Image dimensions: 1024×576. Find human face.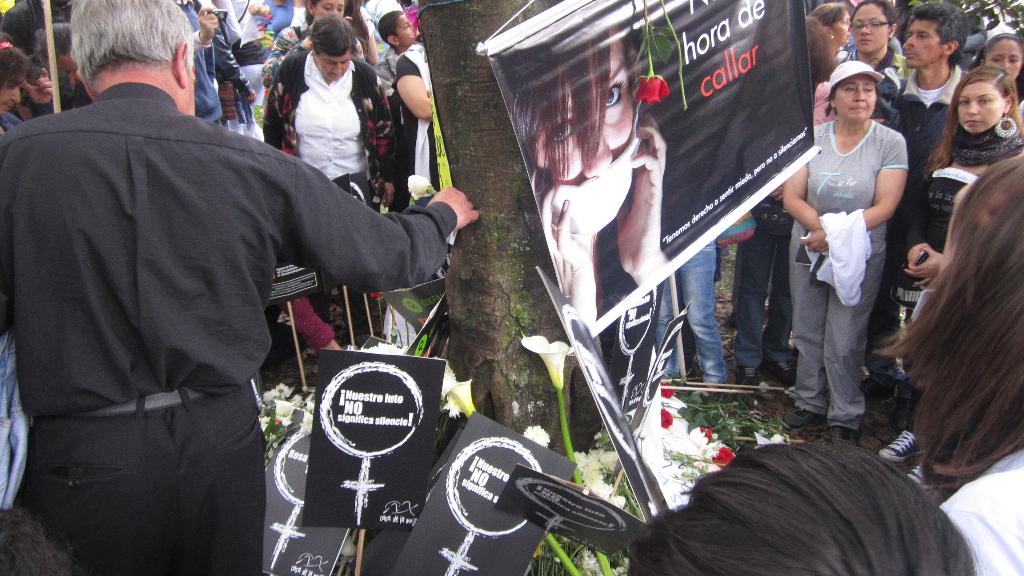
BBox(536, 20, 635, 186).
